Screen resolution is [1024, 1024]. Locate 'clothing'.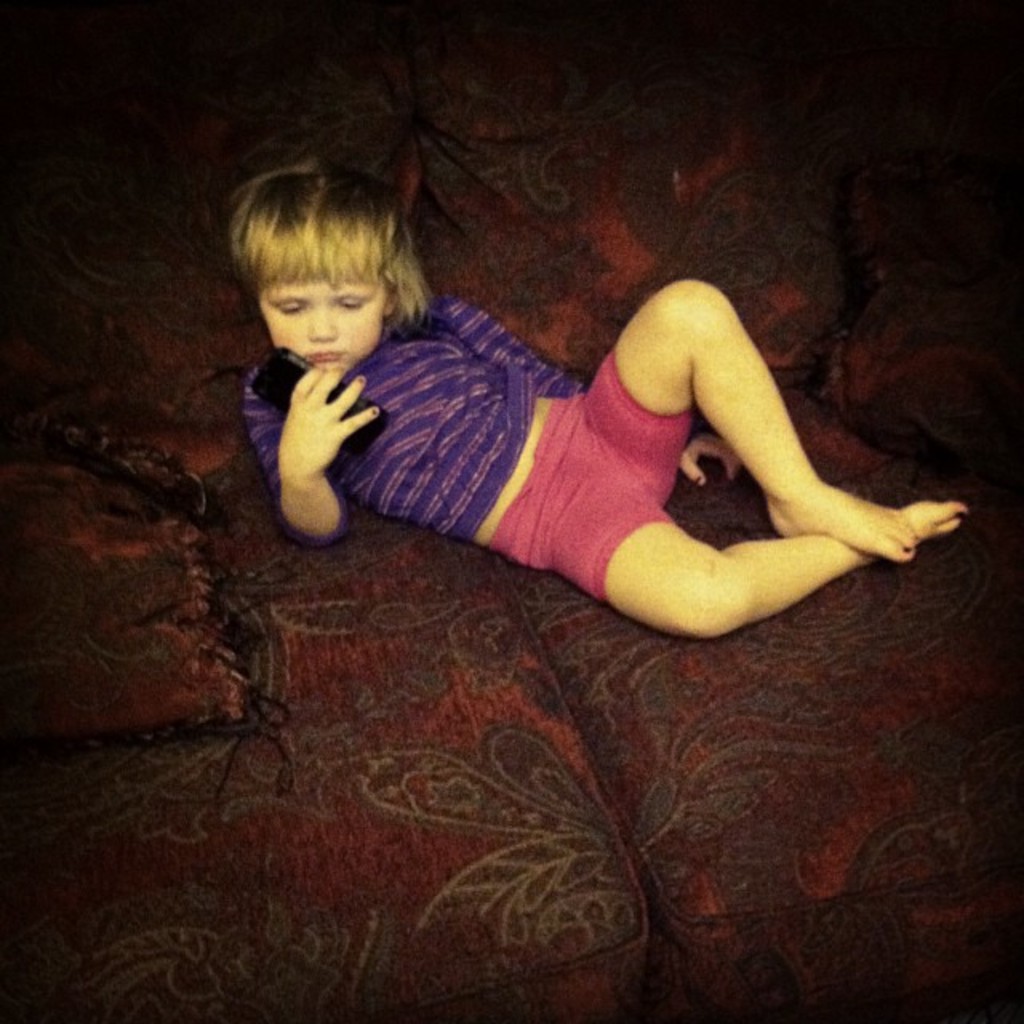
[480,352,714,602].
